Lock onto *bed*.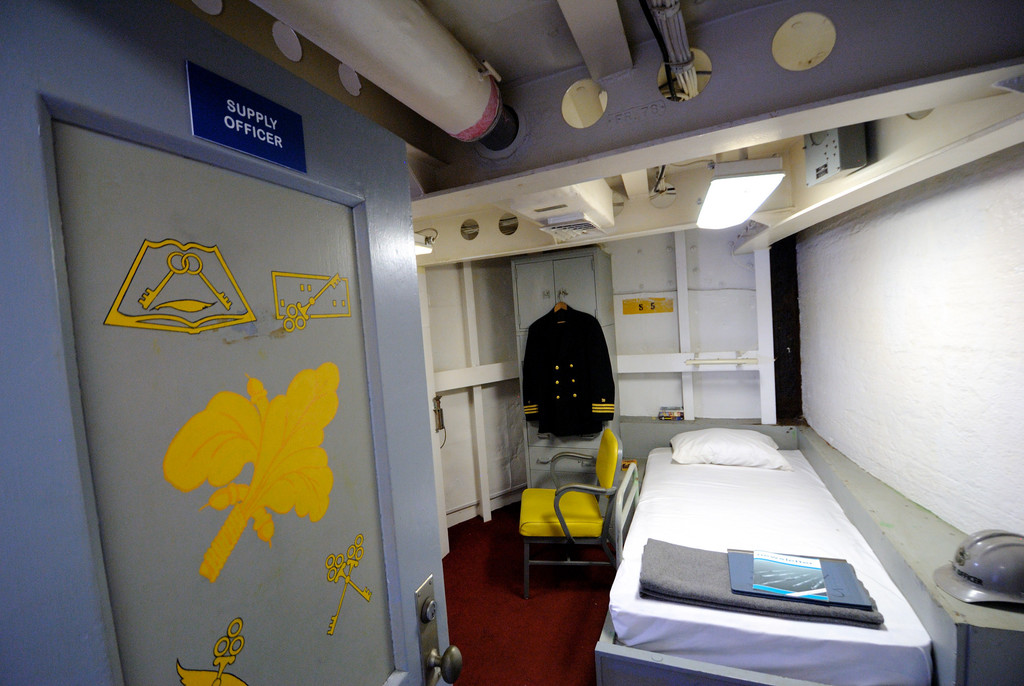
Locked: BBox(588, 445, 931, 683).
